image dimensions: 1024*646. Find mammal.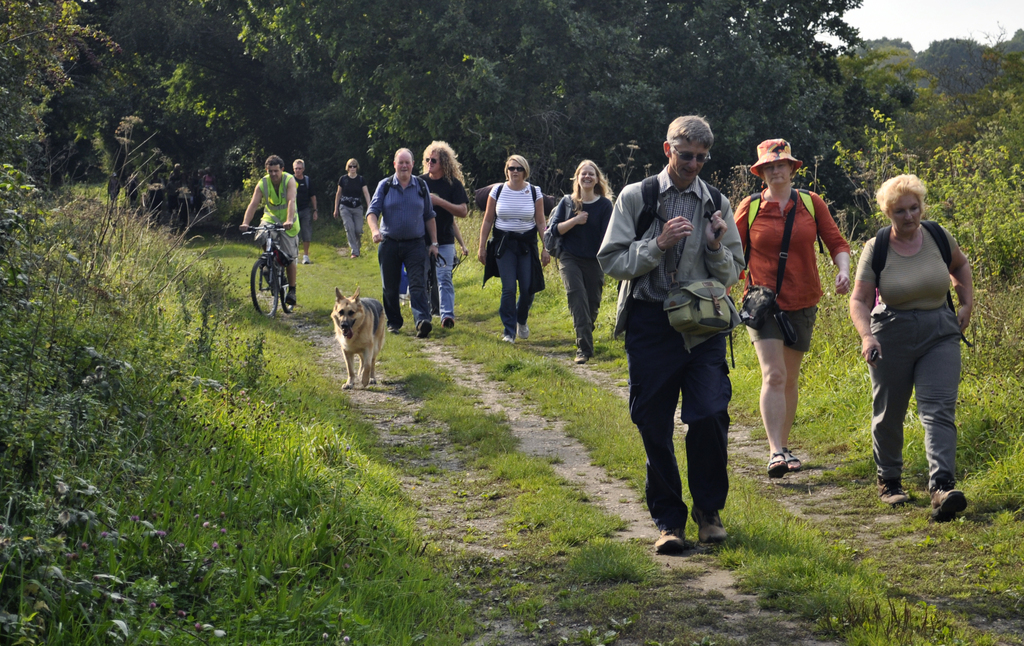
crop(595, 115, 746, 551).
